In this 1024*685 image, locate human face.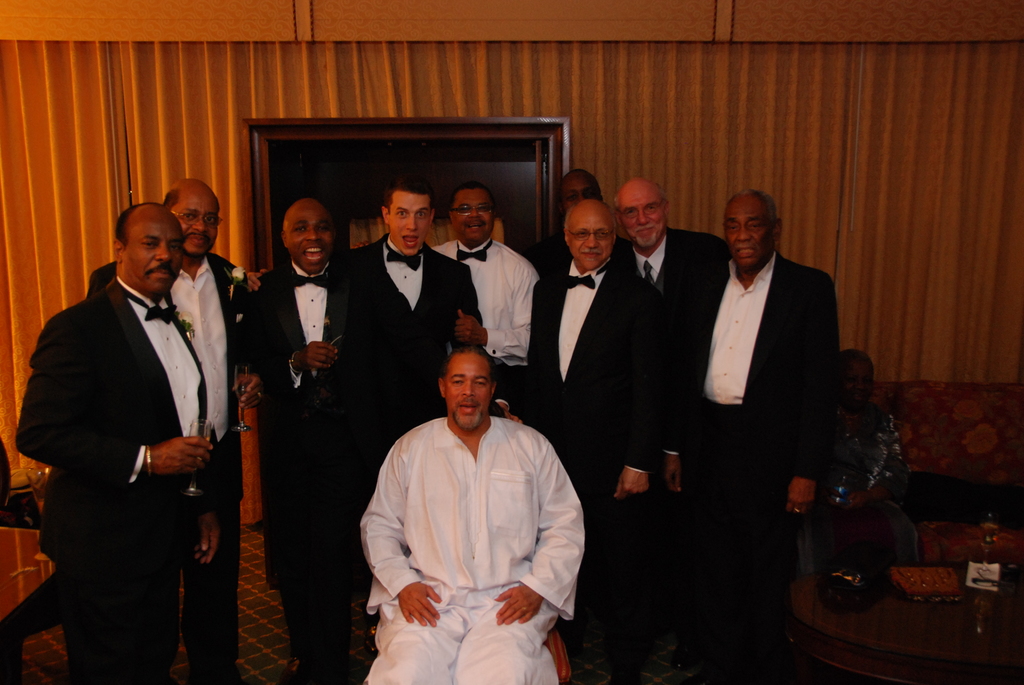
Bounding box: (283,205,328,274).
